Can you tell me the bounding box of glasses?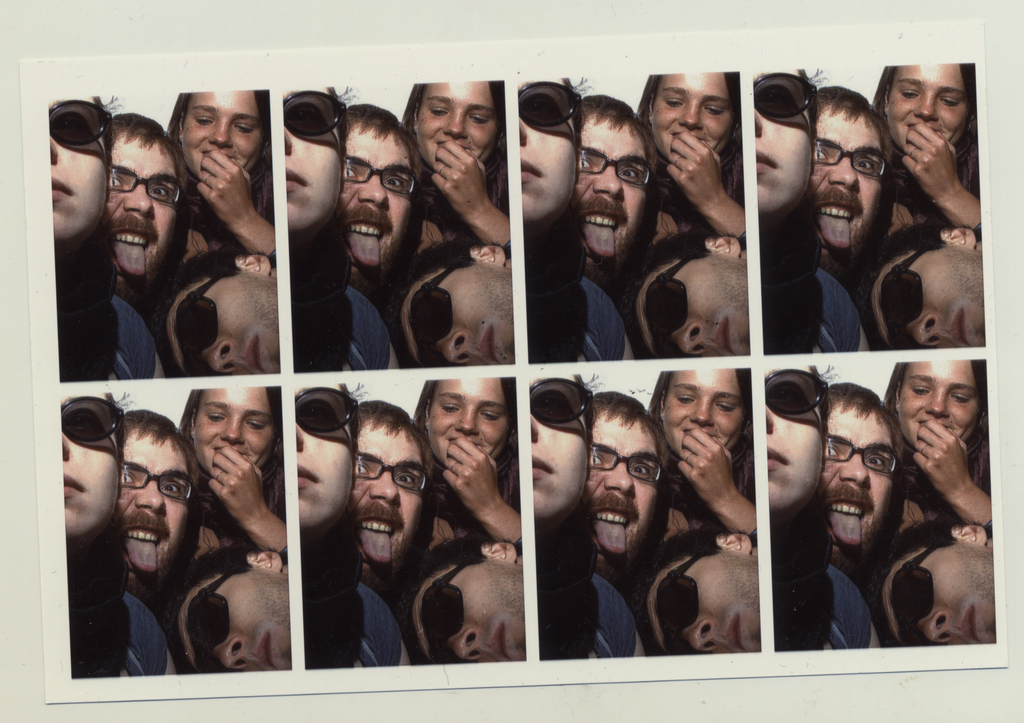
{"x1": 582, "y1": 443, "x2": 668, "y2": 486}.
